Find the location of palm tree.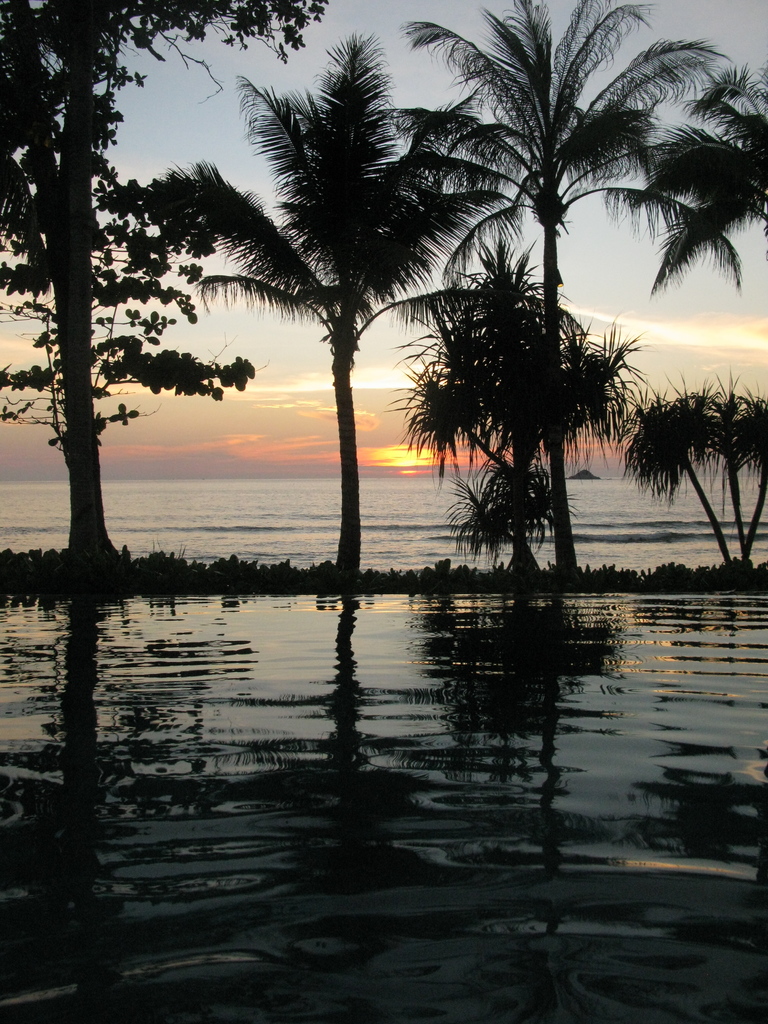
Location: (451, 10, 645, 535).
